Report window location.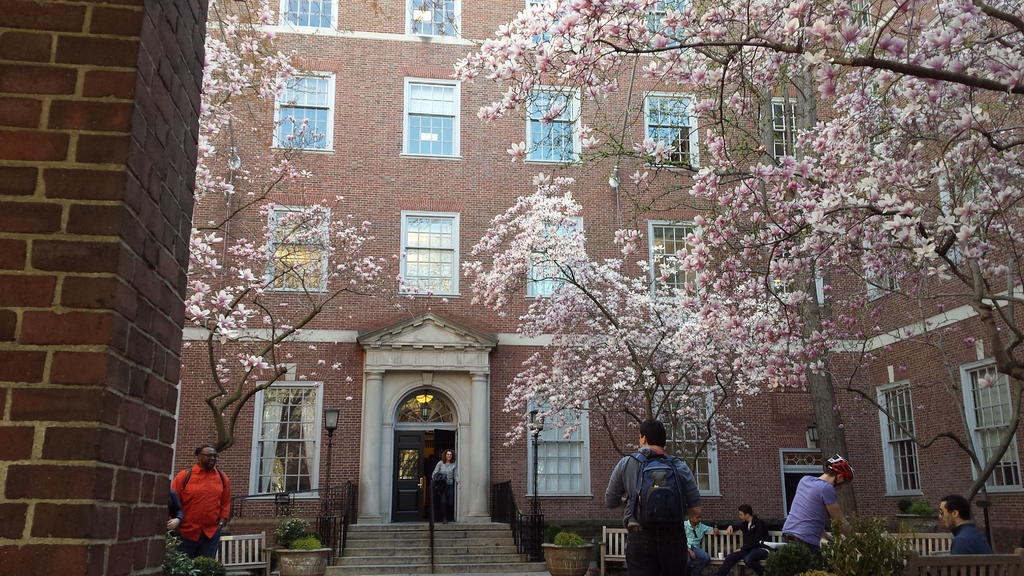
Report: select_region(526, 85, 585, 160).
